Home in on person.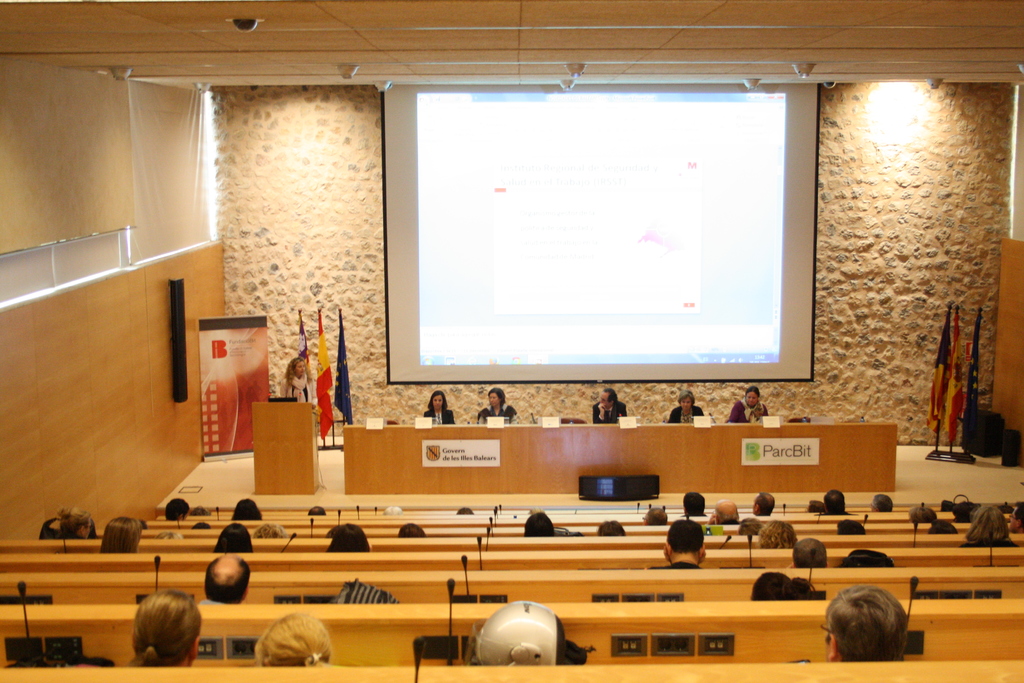
Homed in at {"left": 961, "top": 498, "right": 1016, "bottom": 549}.
